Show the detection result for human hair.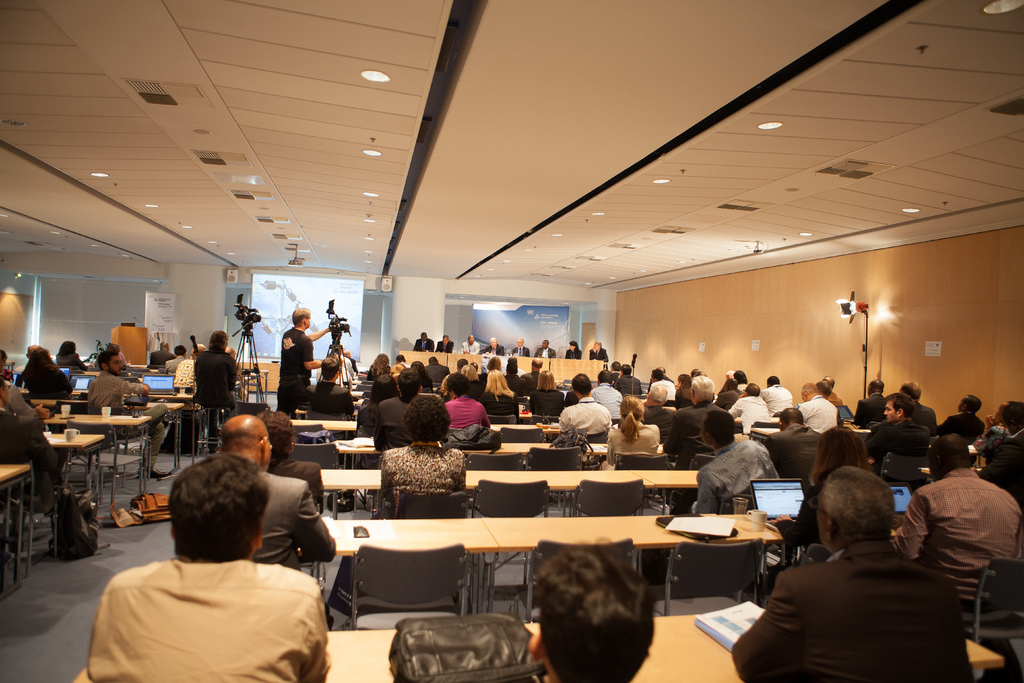
select_region(525, 564, 669, 681).
